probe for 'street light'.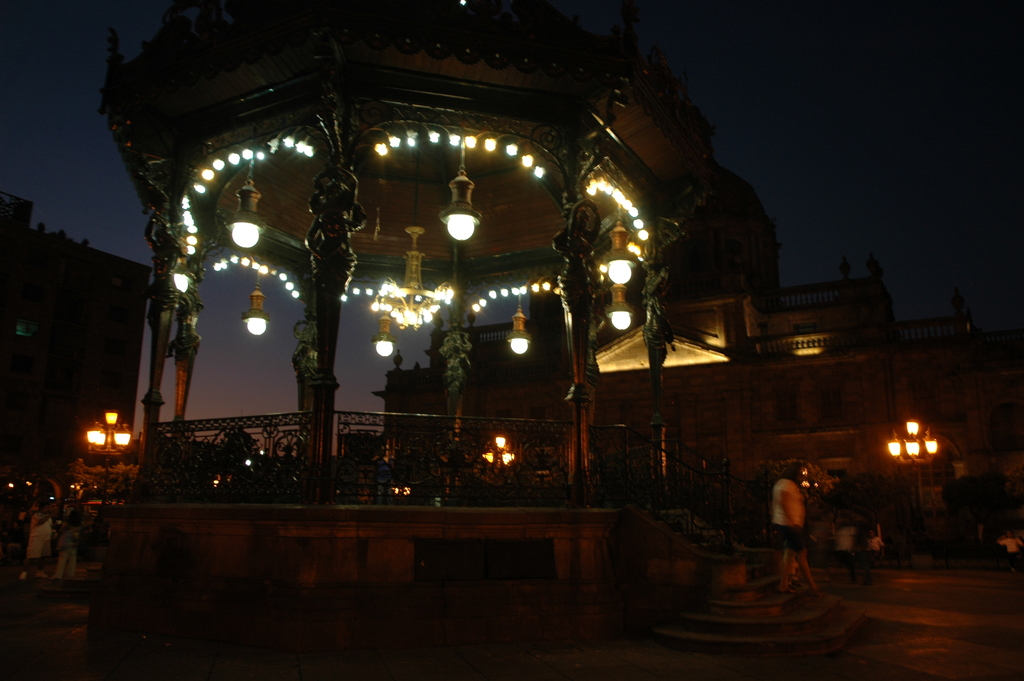
Probe result: detection(488, 429, 515, 492).
